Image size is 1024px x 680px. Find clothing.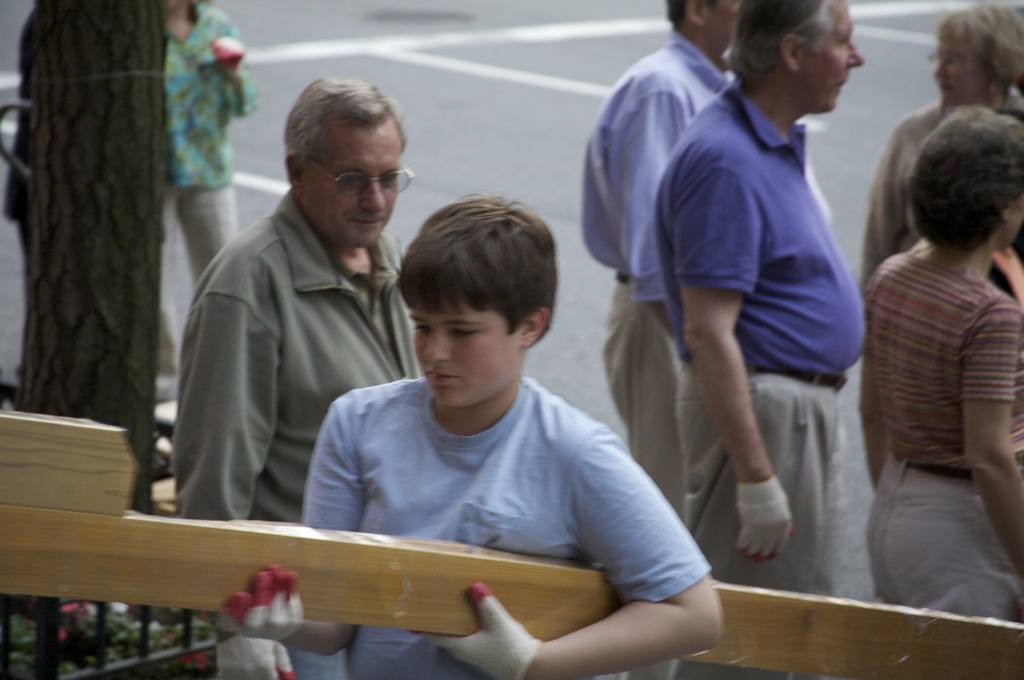
bbox=[862, 247, 1023, 619].
